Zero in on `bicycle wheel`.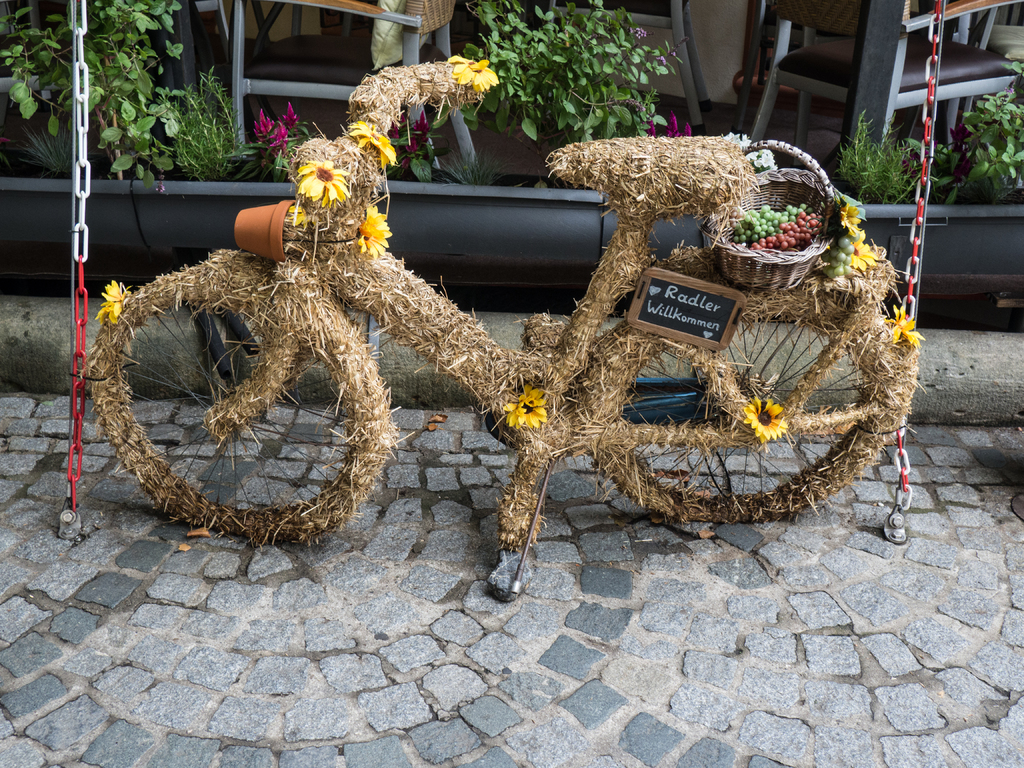
Zeroed in: pyautogui.locateOnScreen(85, 264, 399, 544).
